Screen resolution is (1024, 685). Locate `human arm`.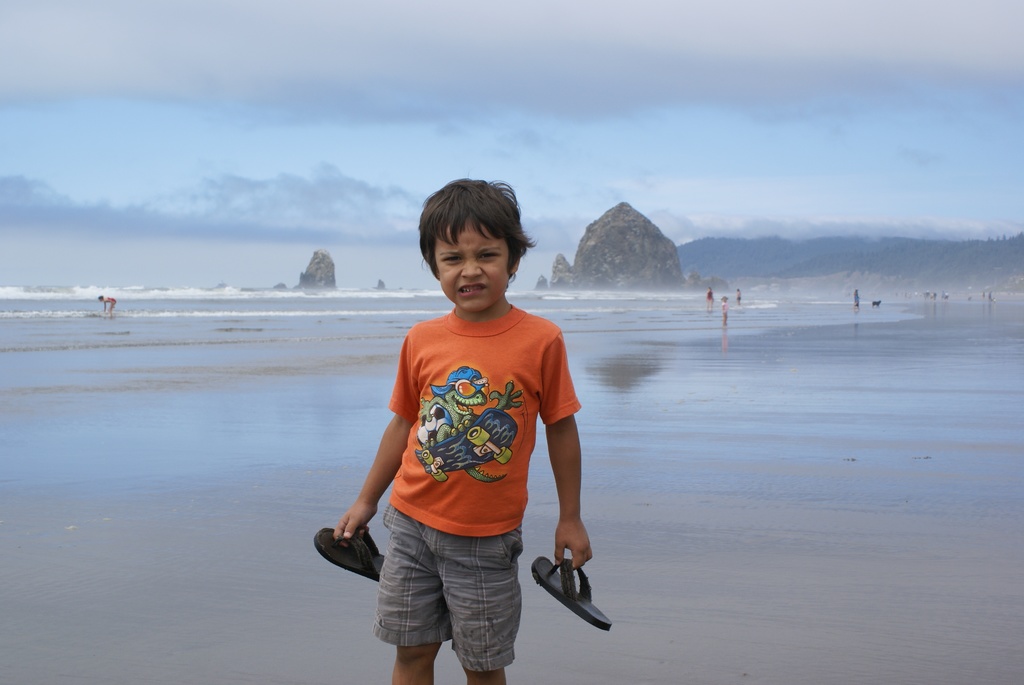
<bbox>332, 322, 433, 548</bbox>.
